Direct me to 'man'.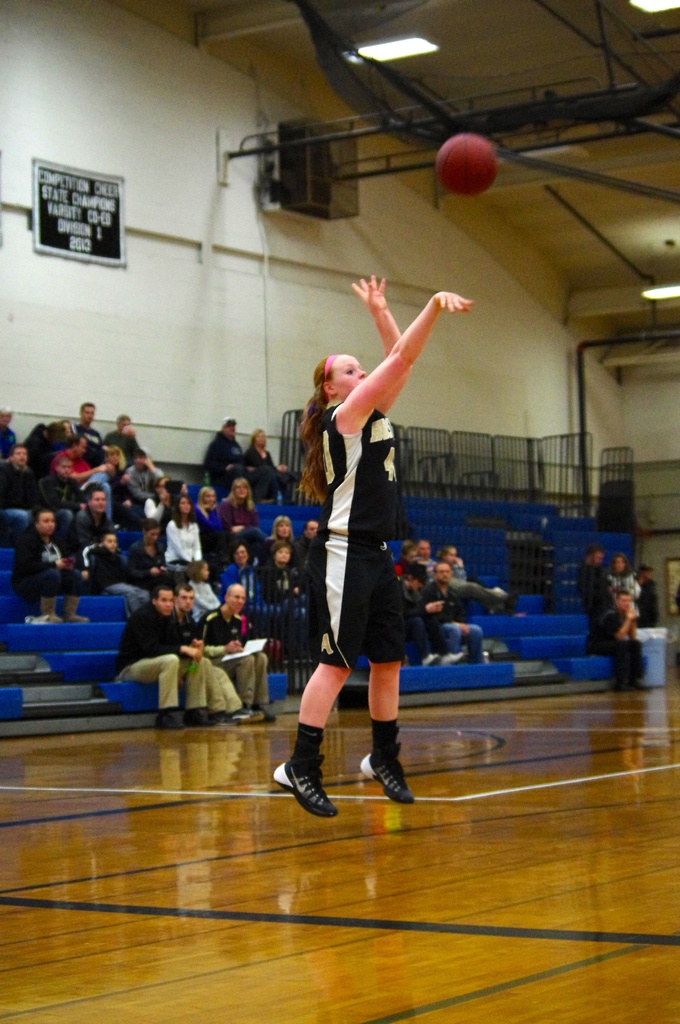
Direction: region(586, 592, 649, 691).
